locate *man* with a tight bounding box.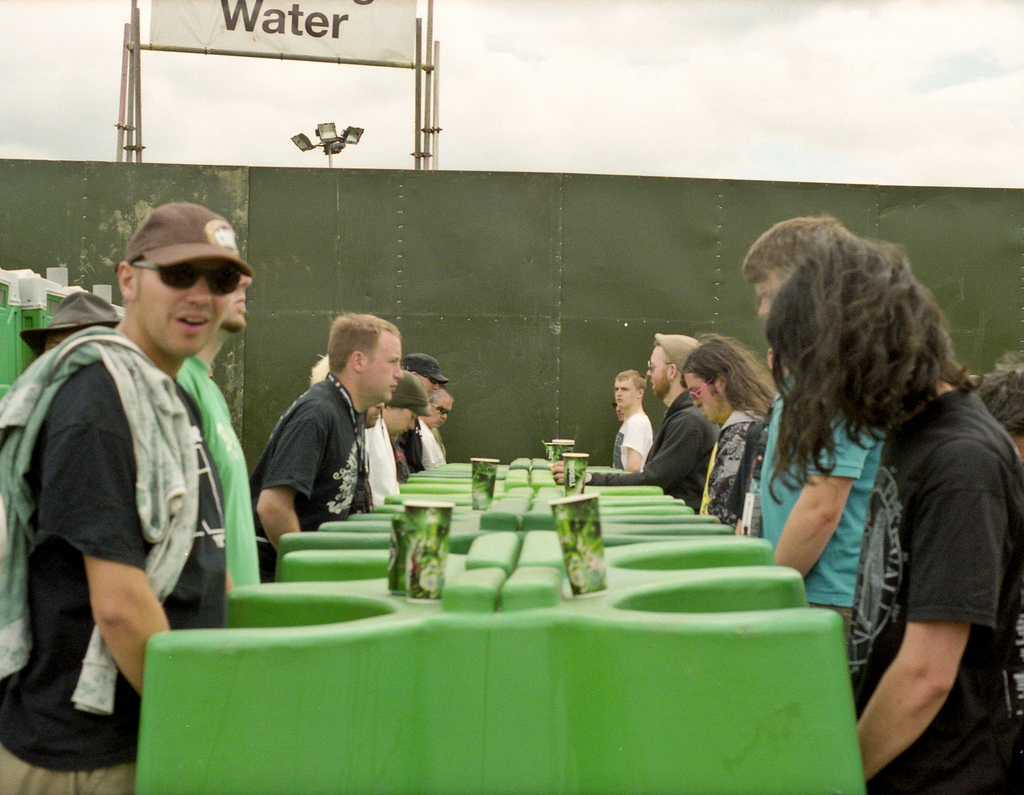
308/356/458/527.
